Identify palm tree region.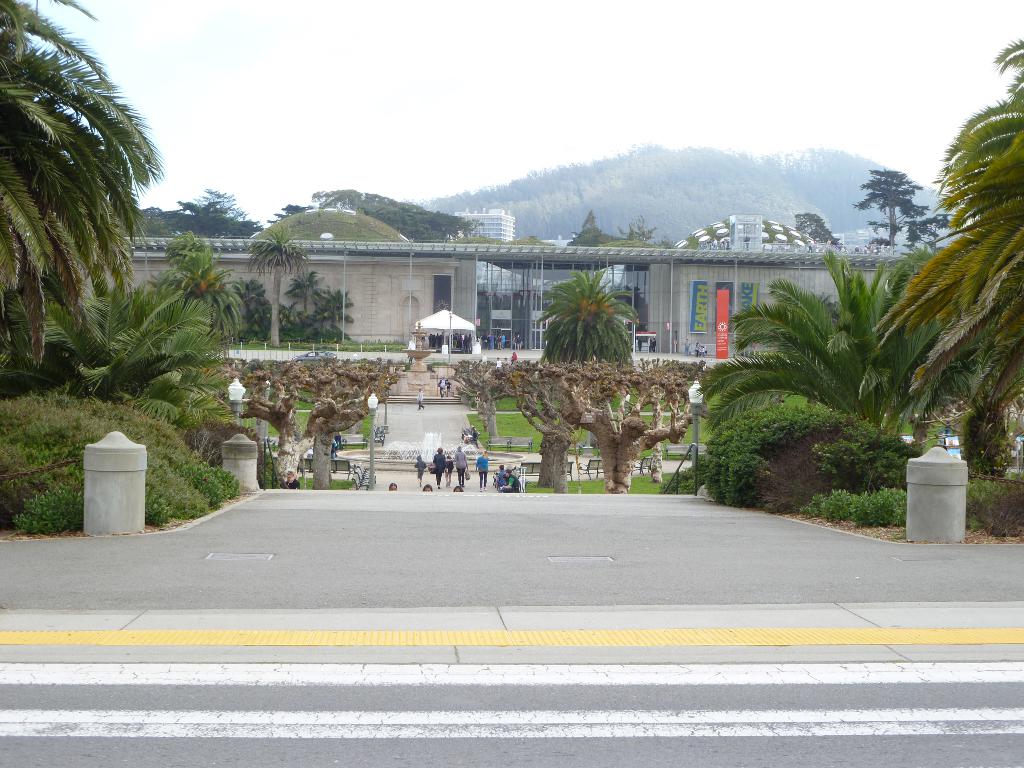
Region: [x1=873, y1=39, x2=1023, y2=467].
